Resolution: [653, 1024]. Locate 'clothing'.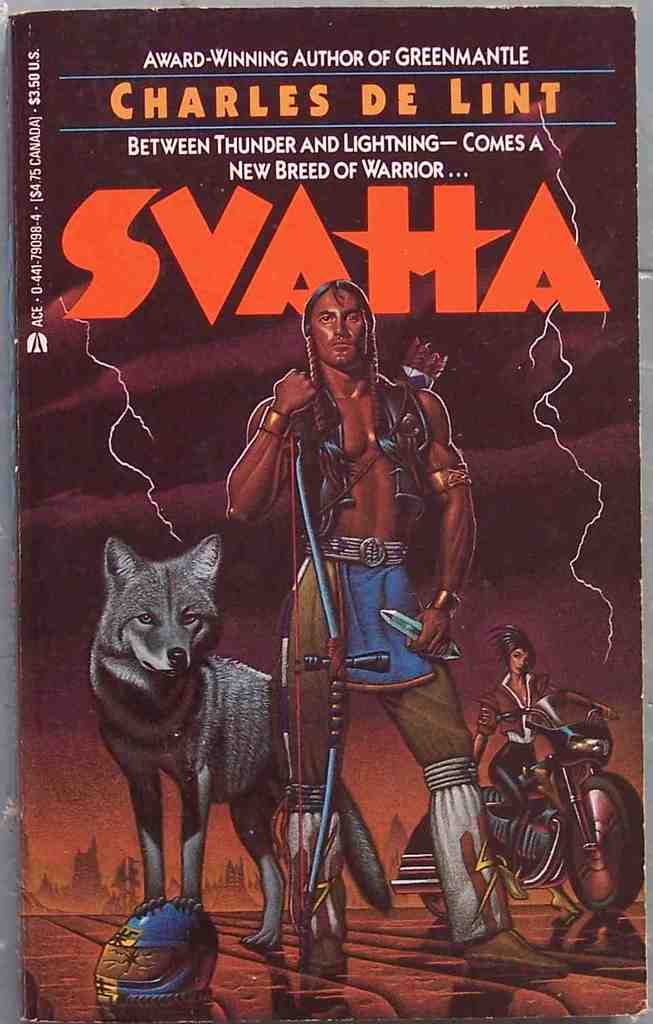
474,670,560,860.
